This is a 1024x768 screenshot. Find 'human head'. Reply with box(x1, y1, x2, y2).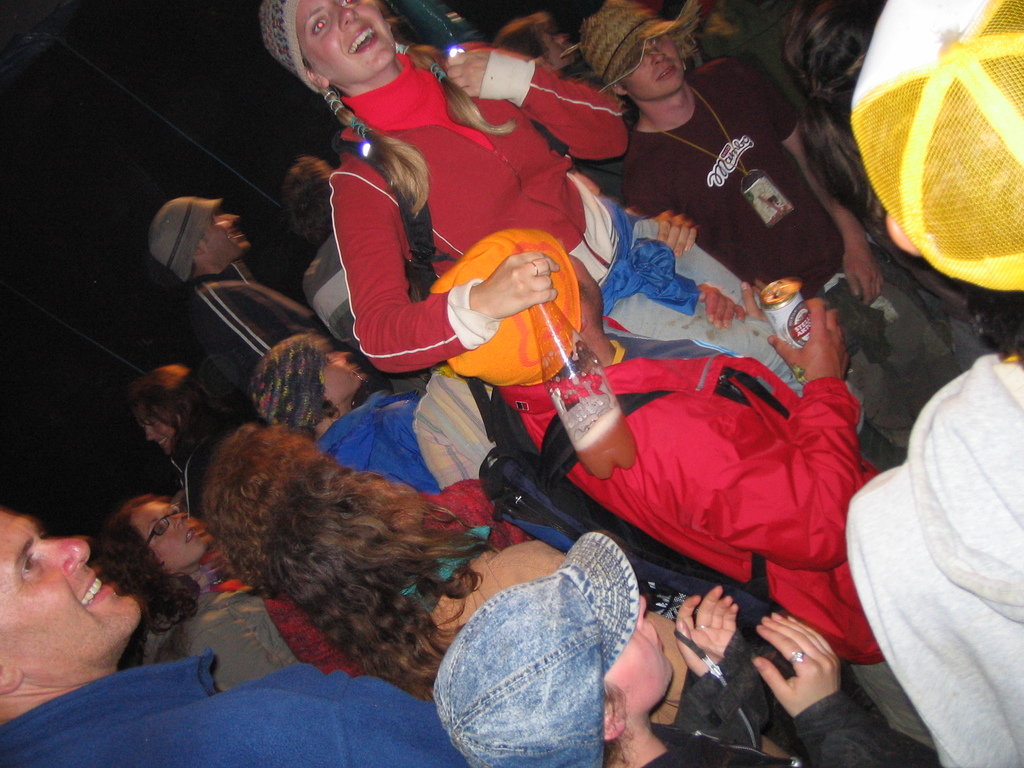
box(202, 415, 311, 563).
